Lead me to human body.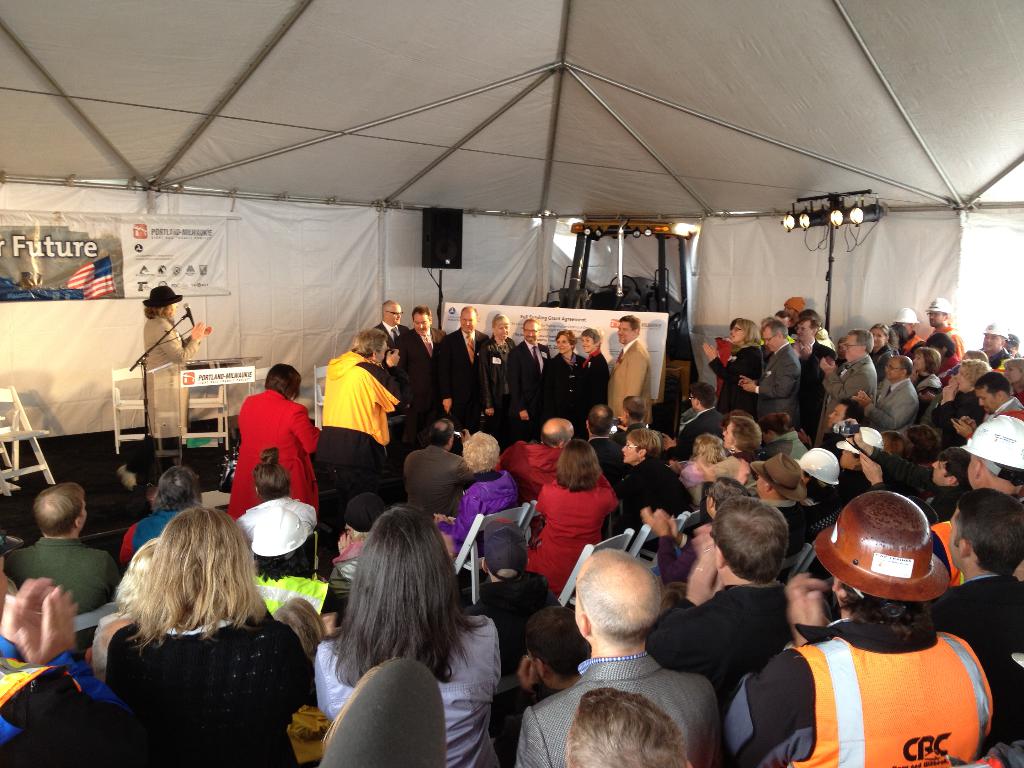
Lead to bbox=[427, 325, 486, 433].
